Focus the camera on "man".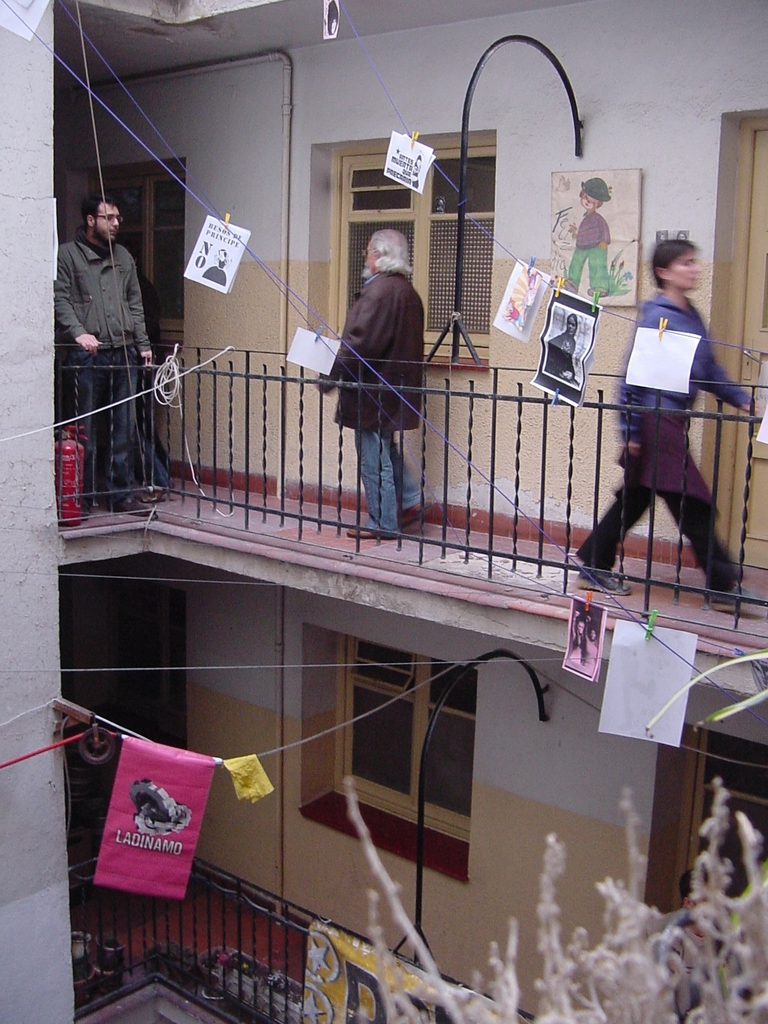
Focus region: 309 226 422 534.
